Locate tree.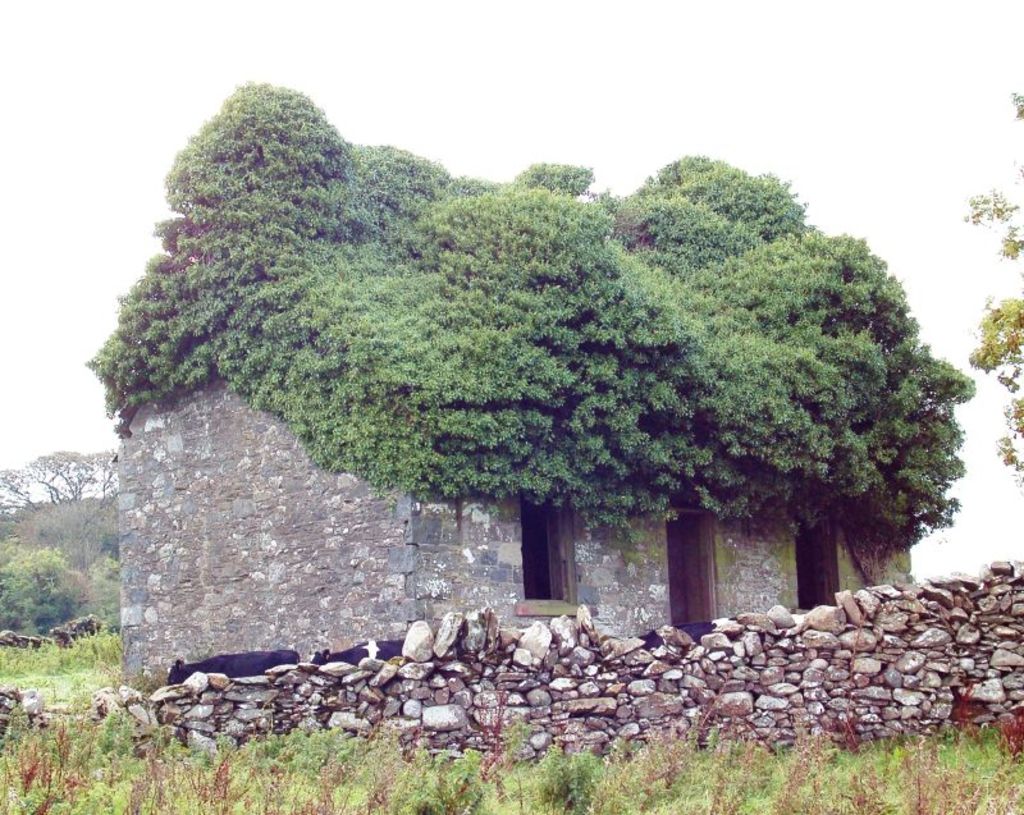
Bounding box: (left=0, top=443, right=123, bottom=619).
